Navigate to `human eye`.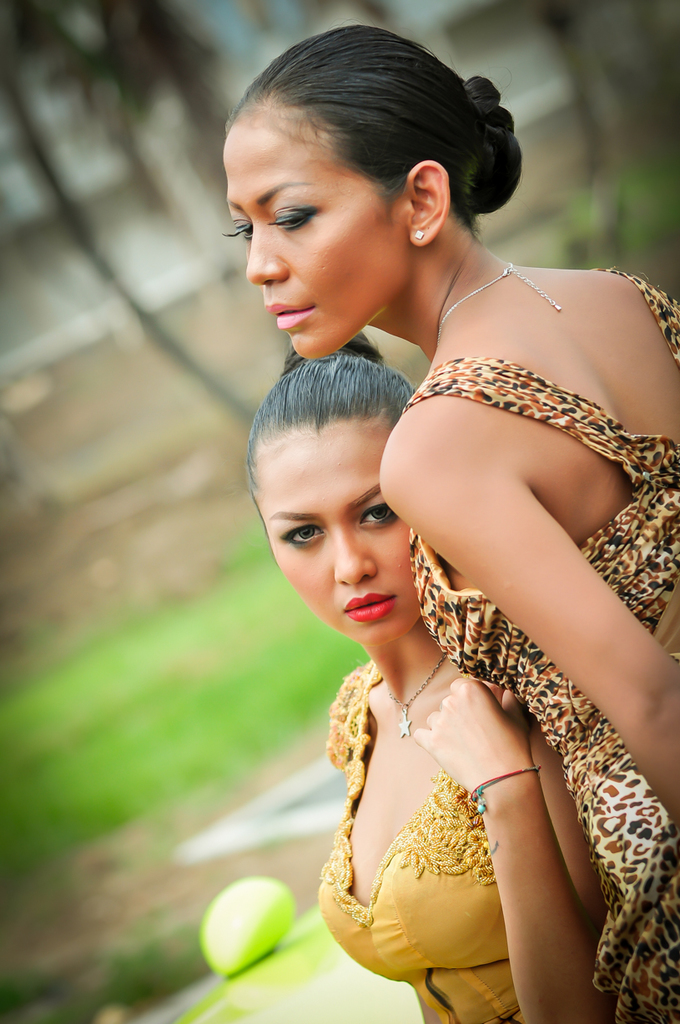
Navigation target: box(261, 205, 315, 230).
